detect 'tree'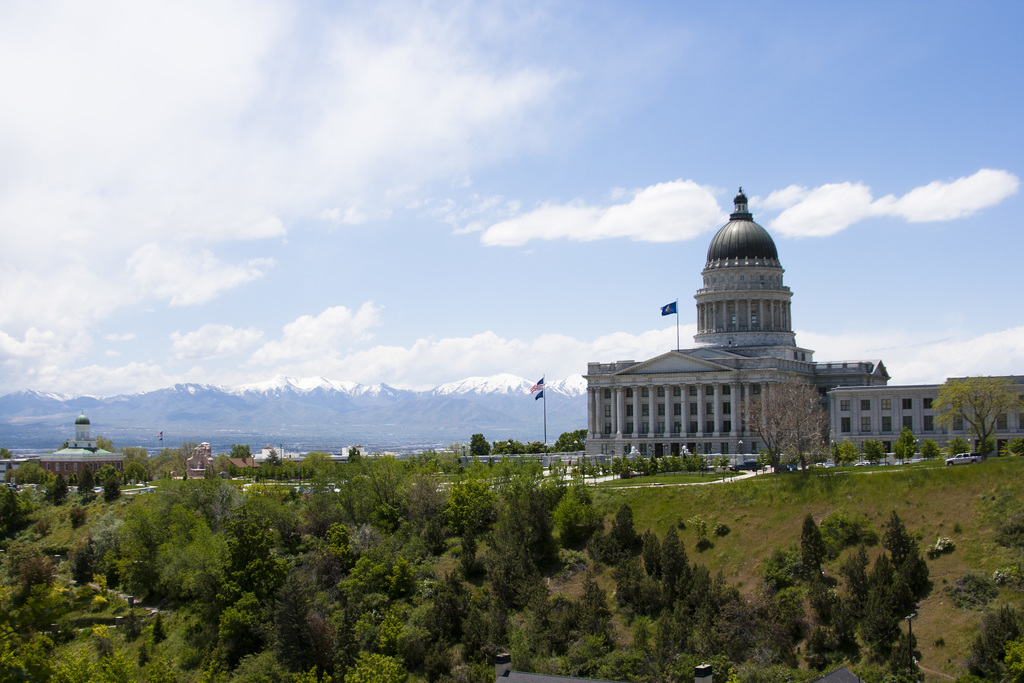
box=[497, 420, 590, 450]
